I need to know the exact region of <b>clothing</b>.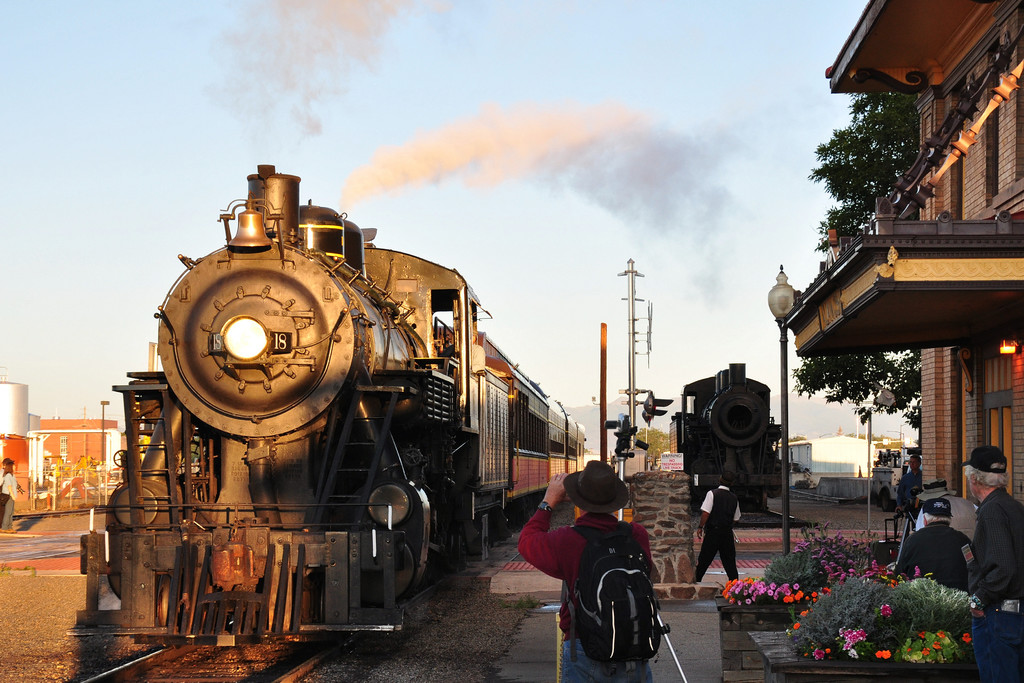
Region: rect(961, 486, 1023, 680).
